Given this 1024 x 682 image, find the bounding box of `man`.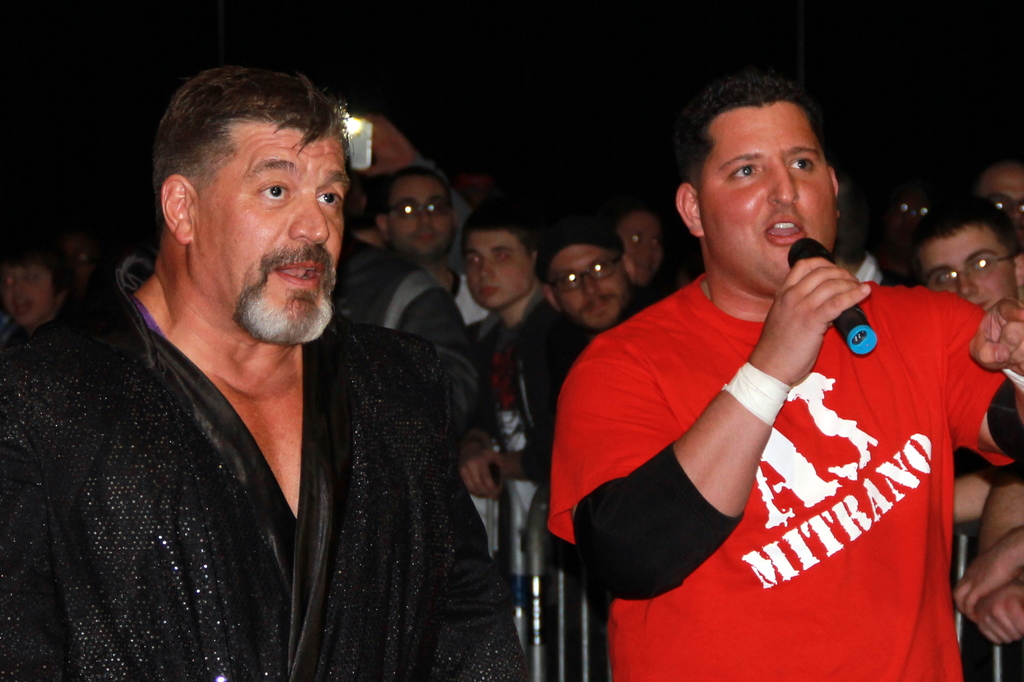
detection(908, 185, 1023, 489).
